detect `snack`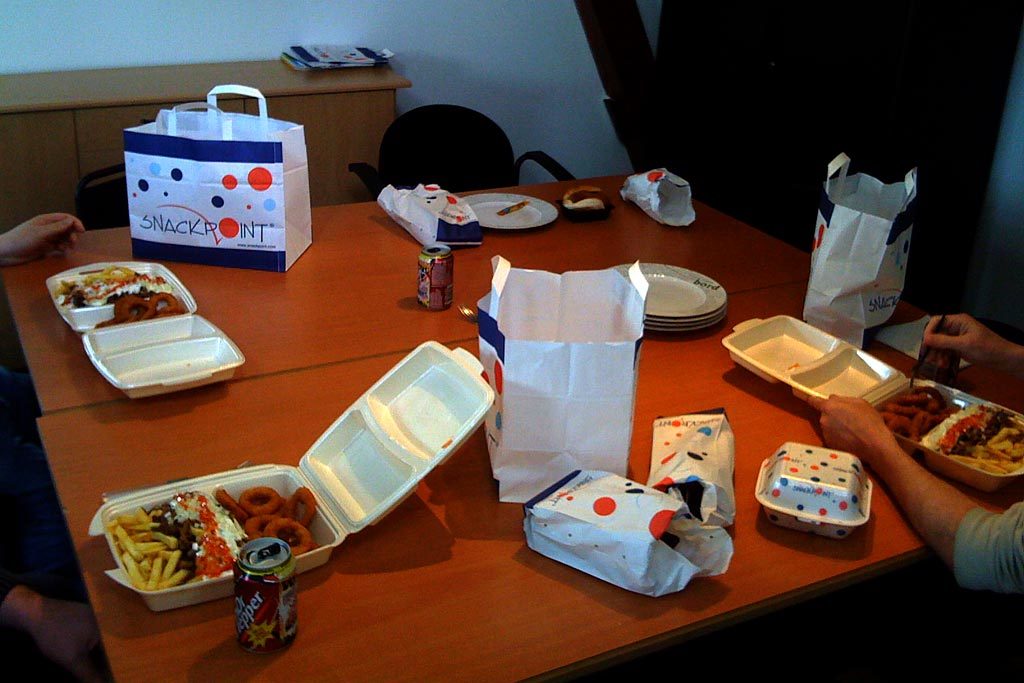
(62,262,183,324)
